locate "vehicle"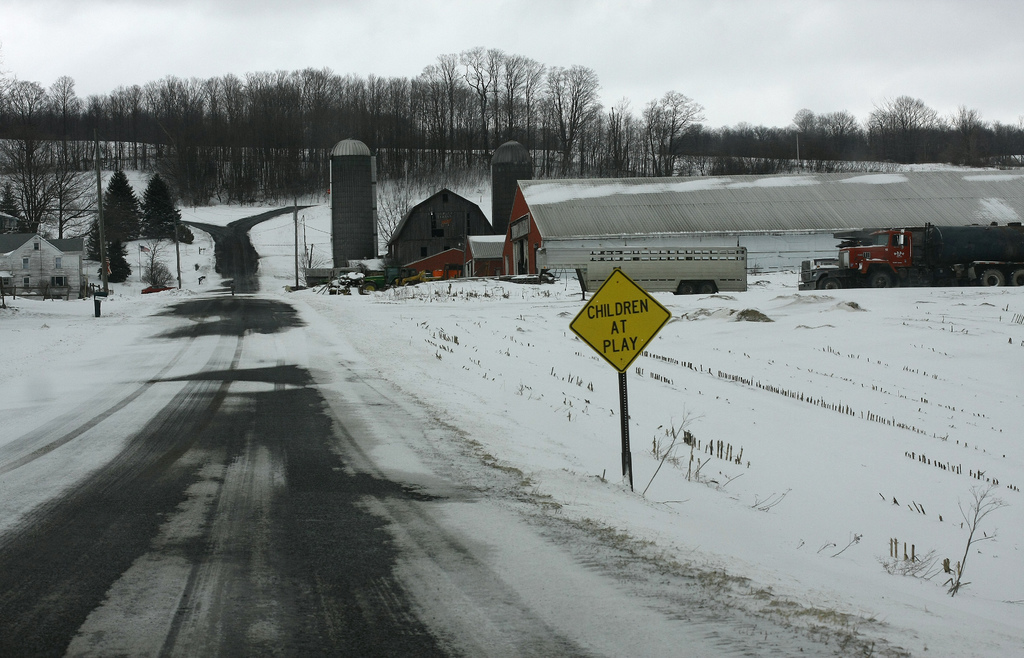
[left=821, top=226, right=932, bottom=285]
